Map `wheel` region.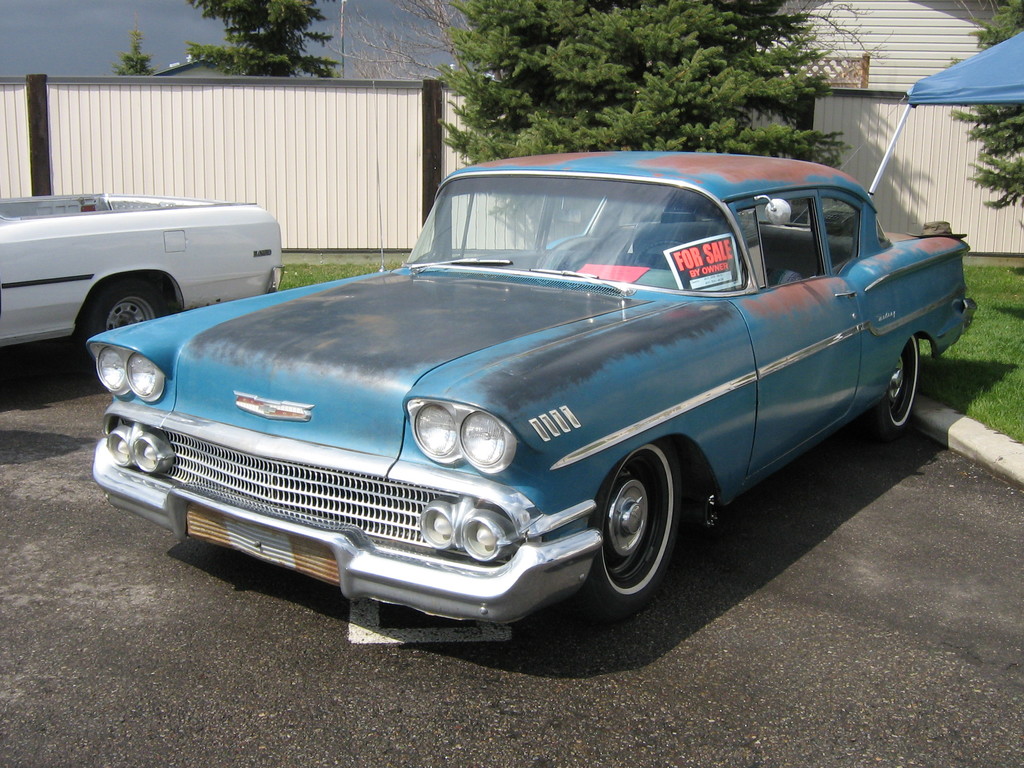
Mapped to rect(860, 336, 919, 444).
